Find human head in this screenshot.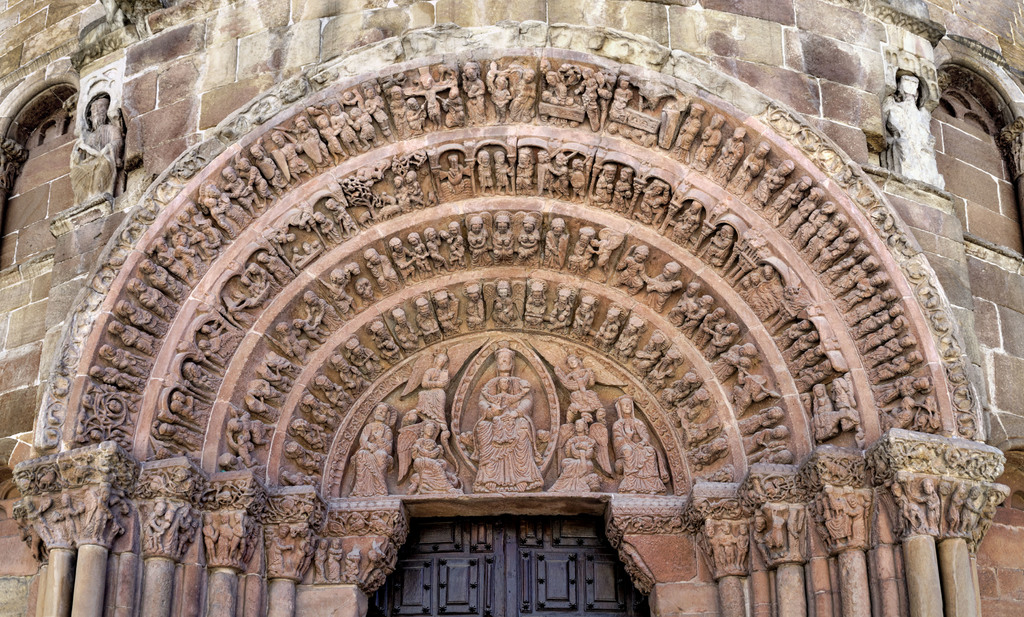
The bounding box for human head is (x1=60, y1=495, x2=72, y2=508).
